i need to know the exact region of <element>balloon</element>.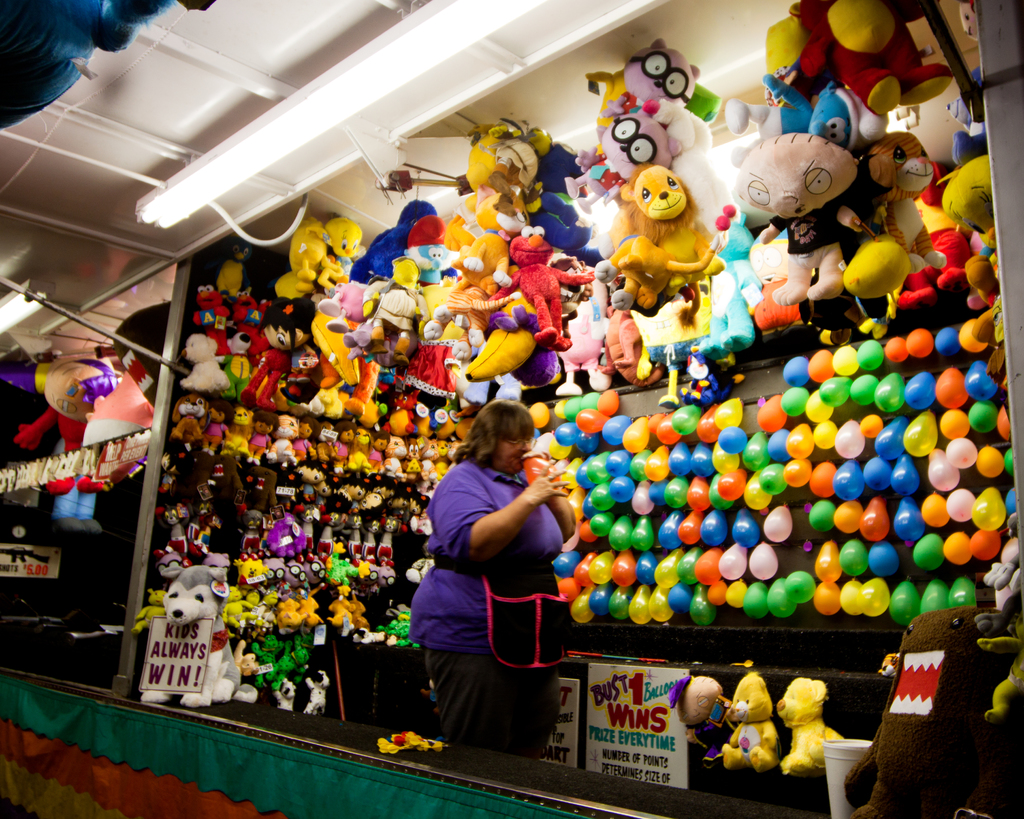
Region: pyautogui.locateOnScreen(861, 413, 883, 438).
